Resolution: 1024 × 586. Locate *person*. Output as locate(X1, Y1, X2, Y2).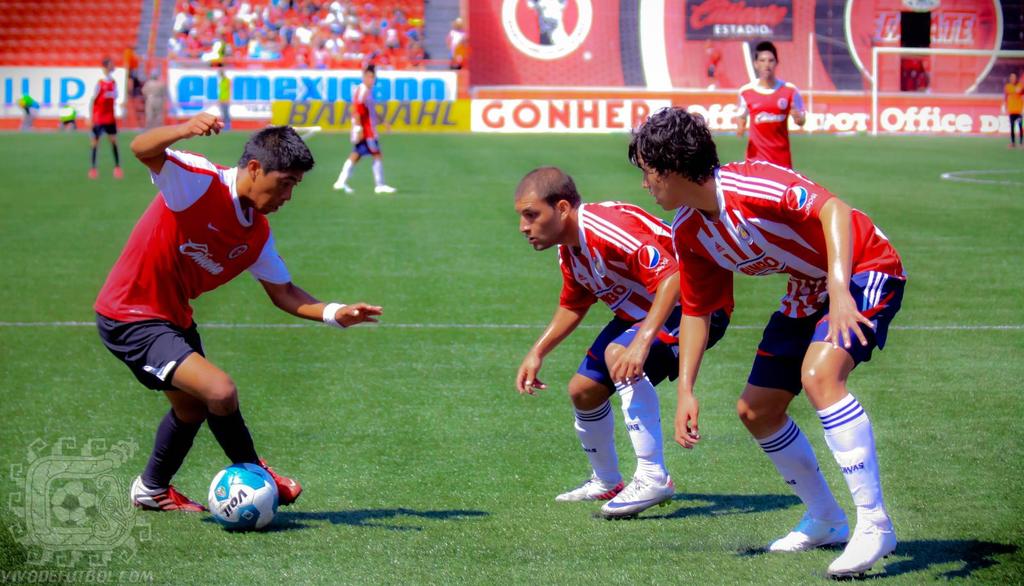
locate(100, 113, 333, 564).
